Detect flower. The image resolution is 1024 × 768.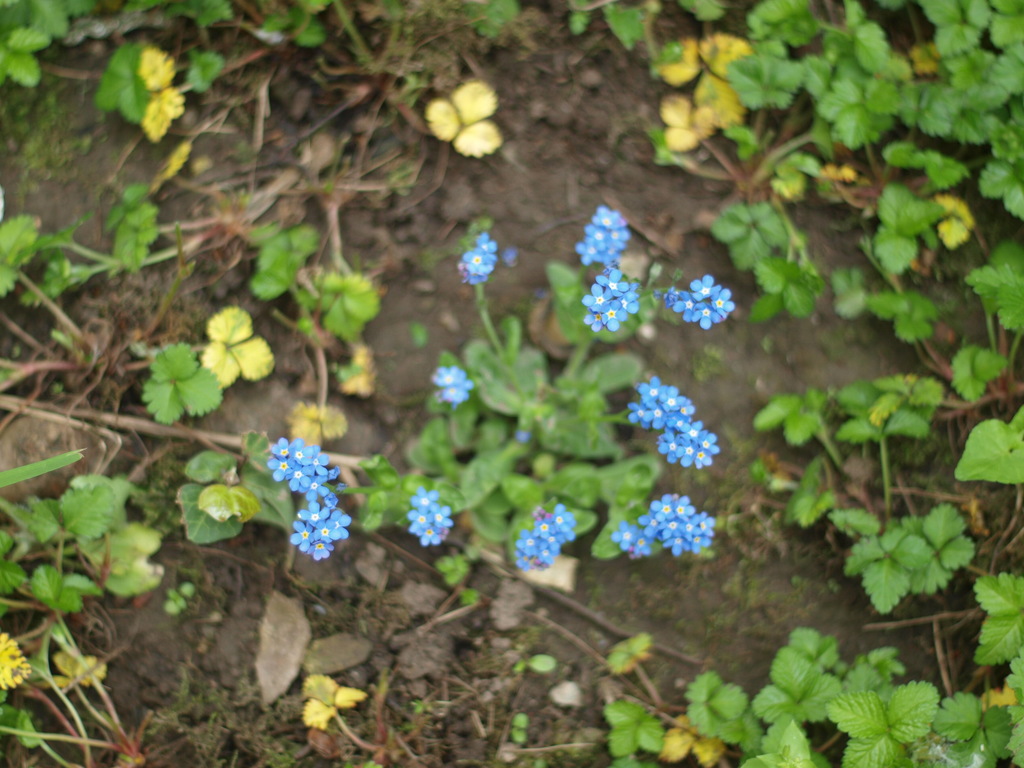
Rect(576, 267, 648, 336).
